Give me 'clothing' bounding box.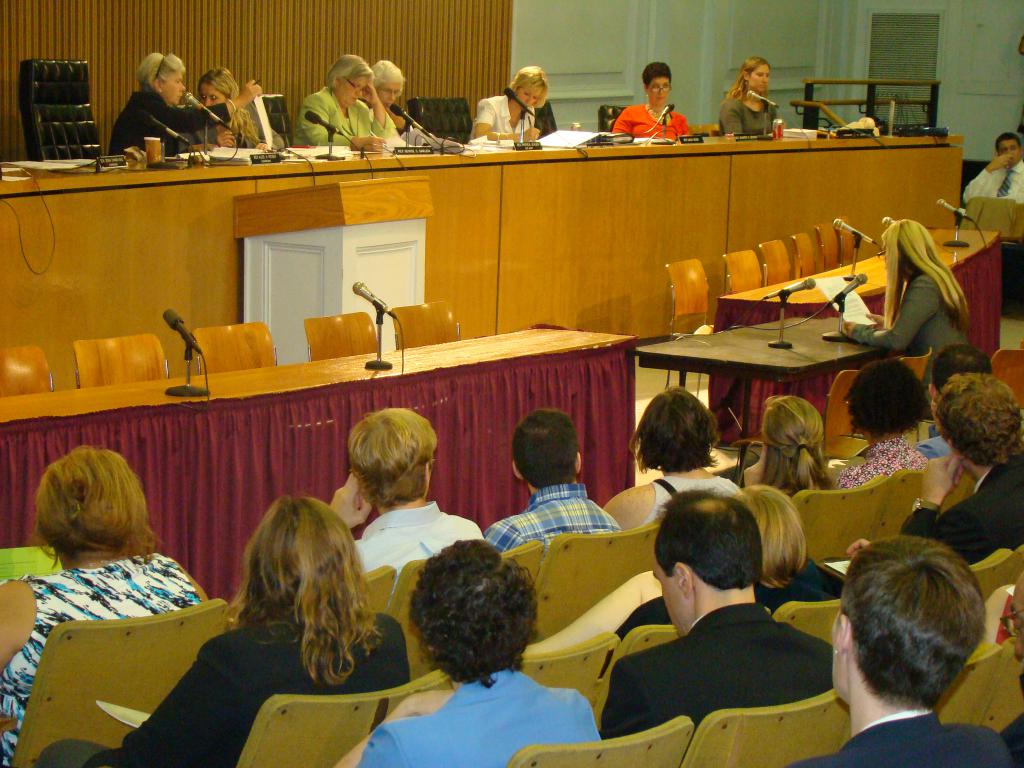
locate(486, 484, 623, 558).
